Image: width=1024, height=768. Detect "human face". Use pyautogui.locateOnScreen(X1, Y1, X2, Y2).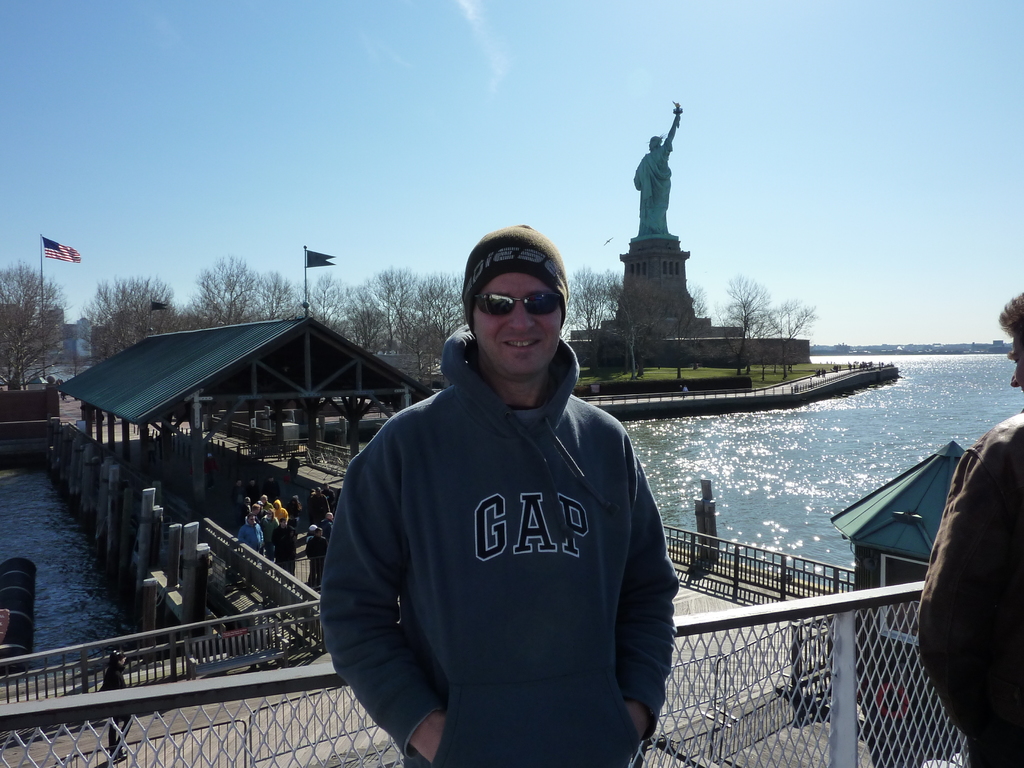
pyautogui.locateOnScreen(256, 507, 260, 514).
